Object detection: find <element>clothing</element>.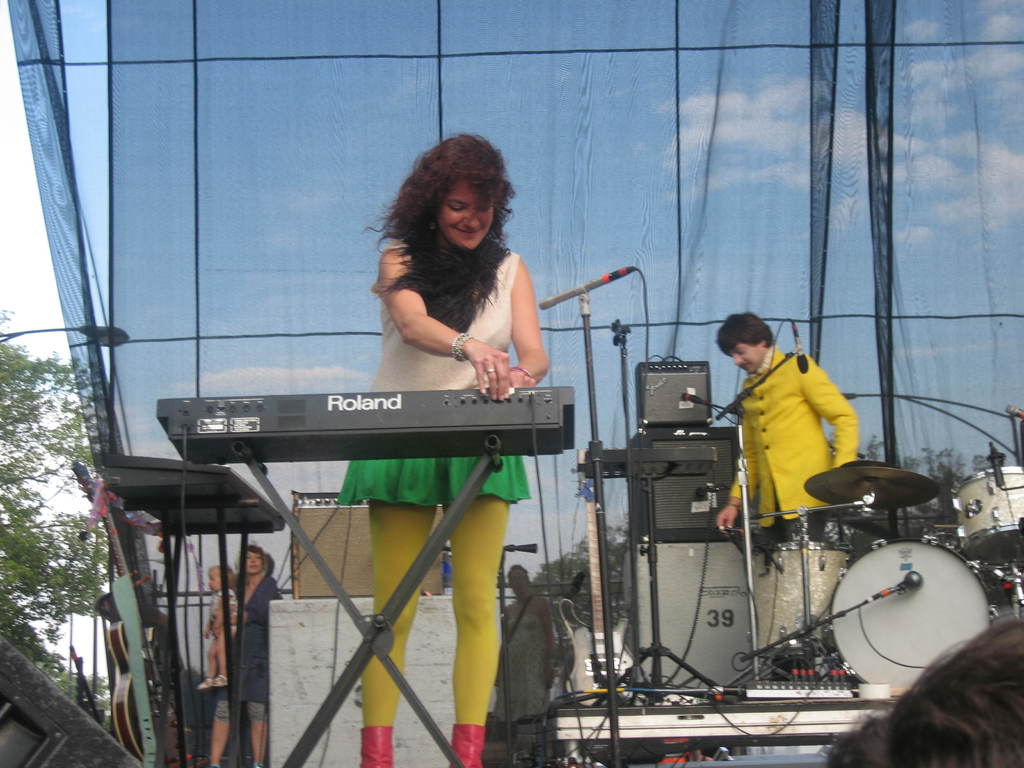
[721,344,863,658].
